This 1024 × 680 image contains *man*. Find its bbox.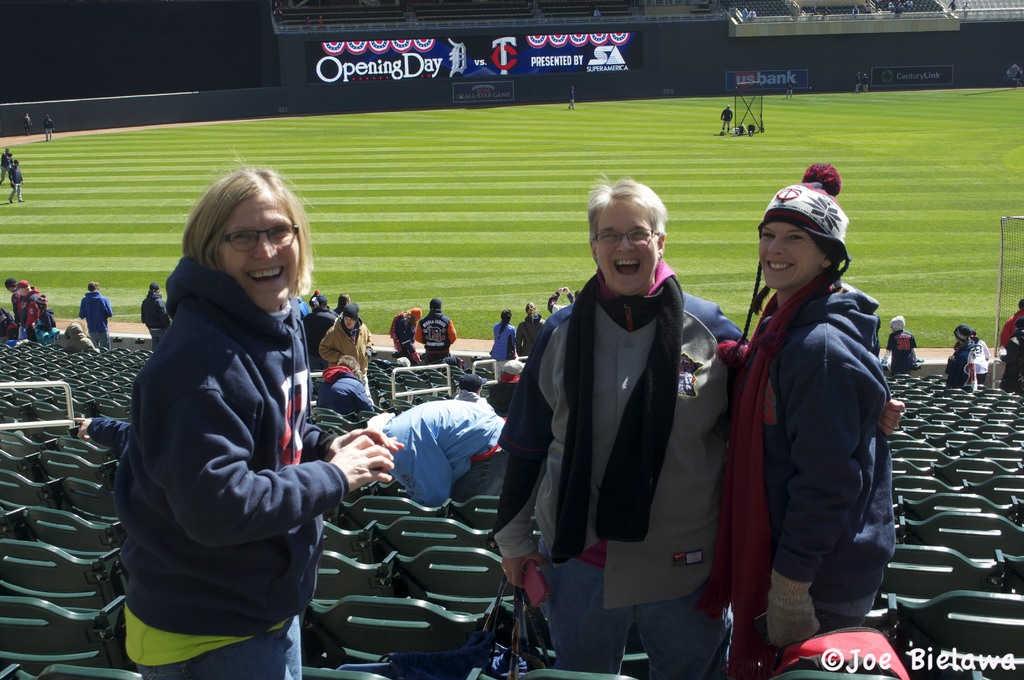
bbox(899, 0, 915, 10).
